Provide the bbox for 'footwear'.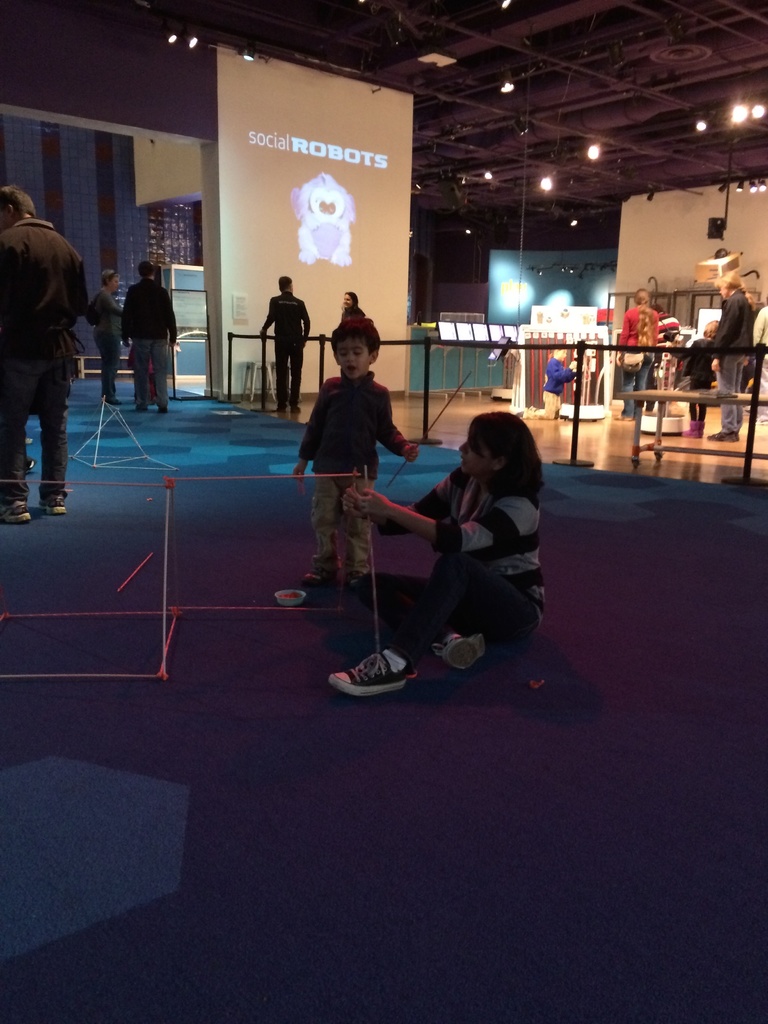
703 428 738 442.
